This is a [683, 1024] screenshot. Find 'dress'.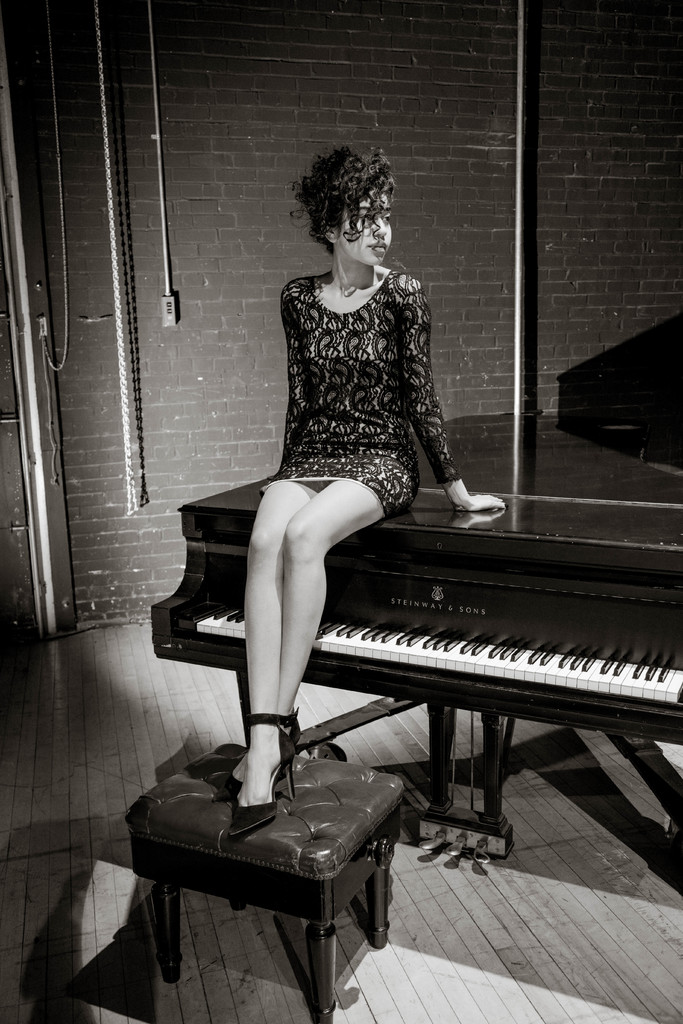
Bounding box: BBox(272, 273, 460, 520).
